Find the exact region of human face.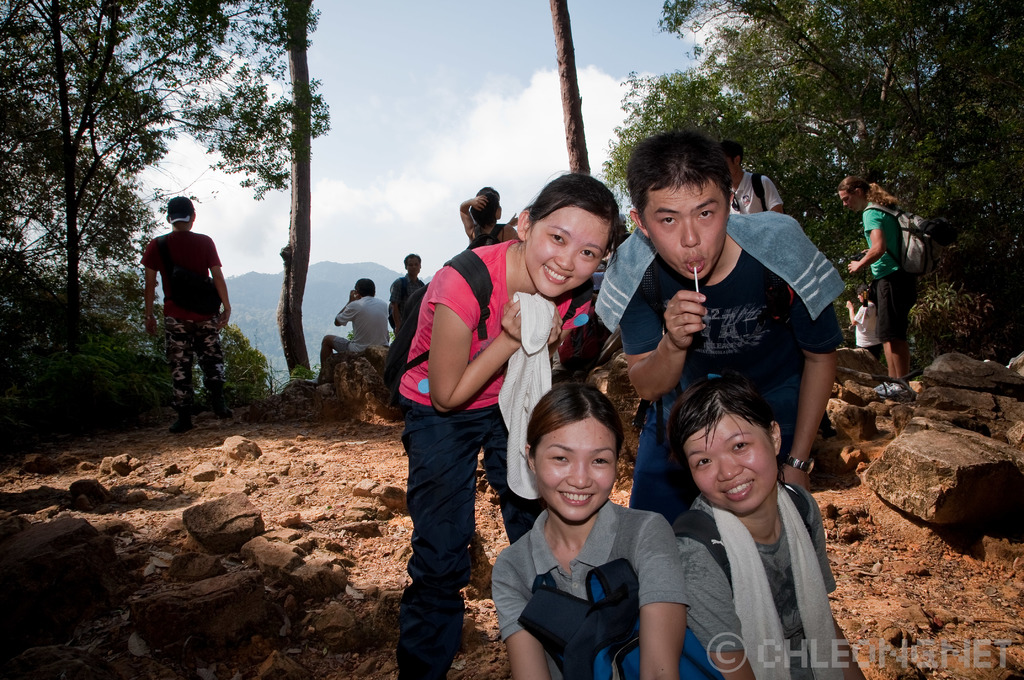
Exact region: Rect(524, 210, 609, 299).
